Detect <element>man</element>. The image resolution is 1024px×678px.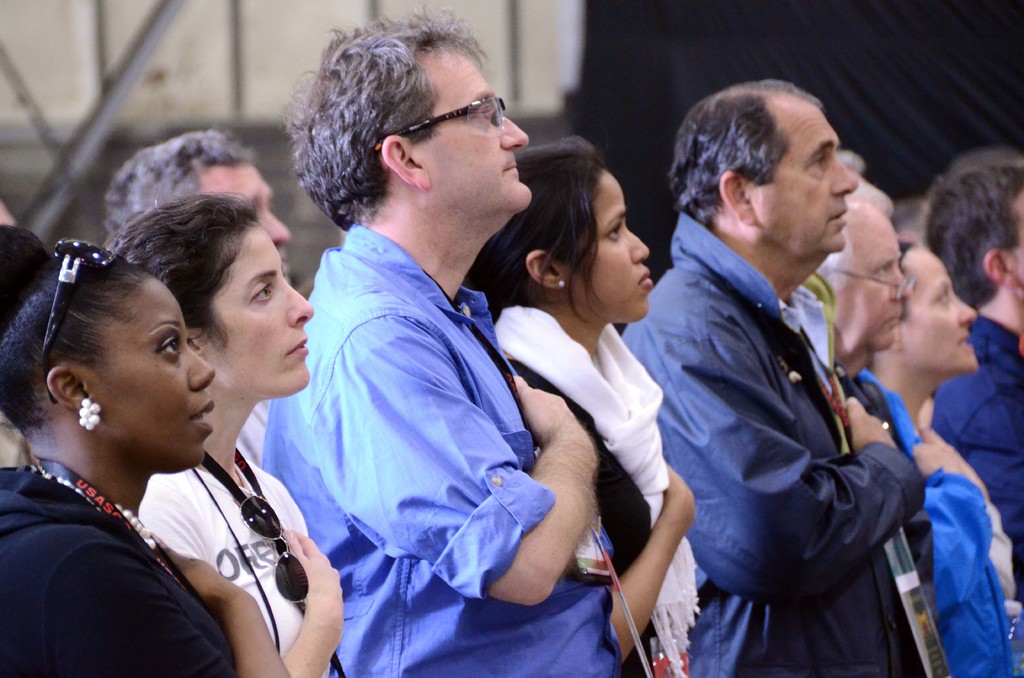
256/0/627/677.
